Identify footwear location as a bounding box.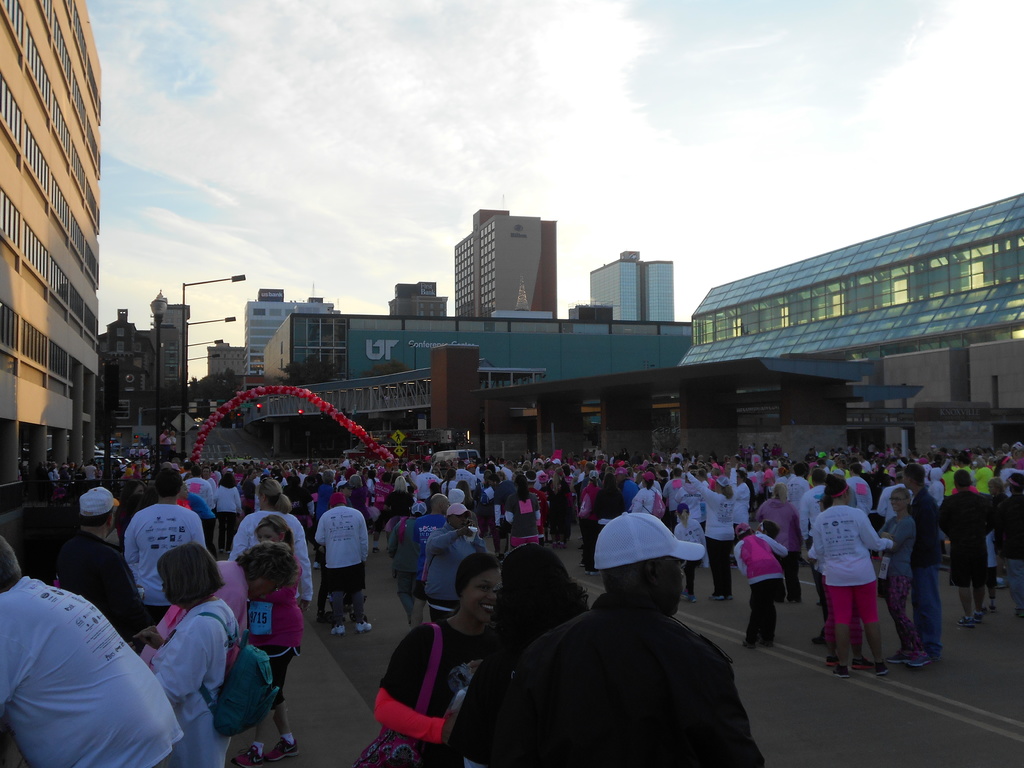
<box>325,626,345,634</box>.
